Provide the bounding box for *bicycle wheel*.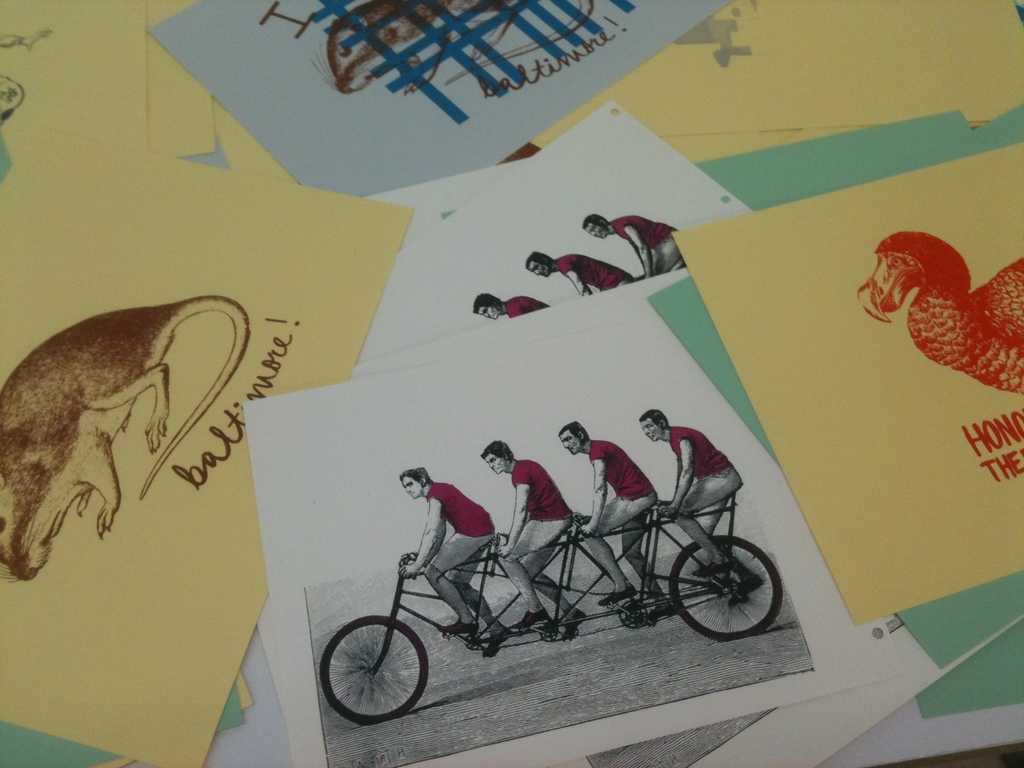
left=314, top=612, right=429, bottom=723.
